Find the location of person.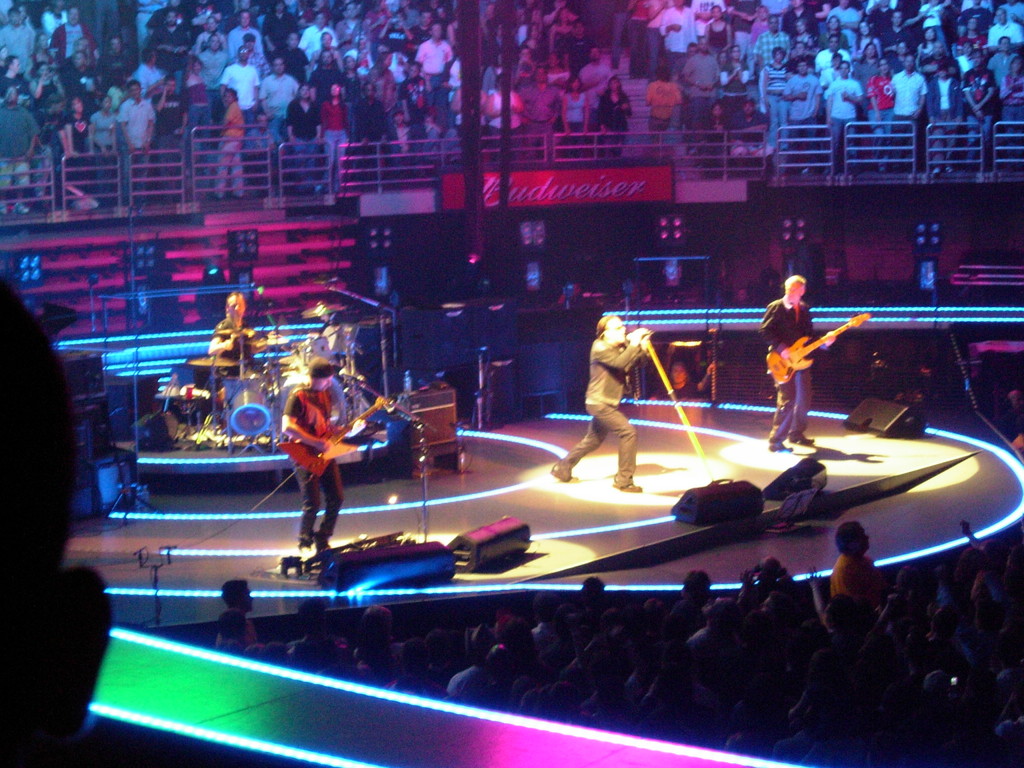
Location: box(58, 95, 86, 176).
